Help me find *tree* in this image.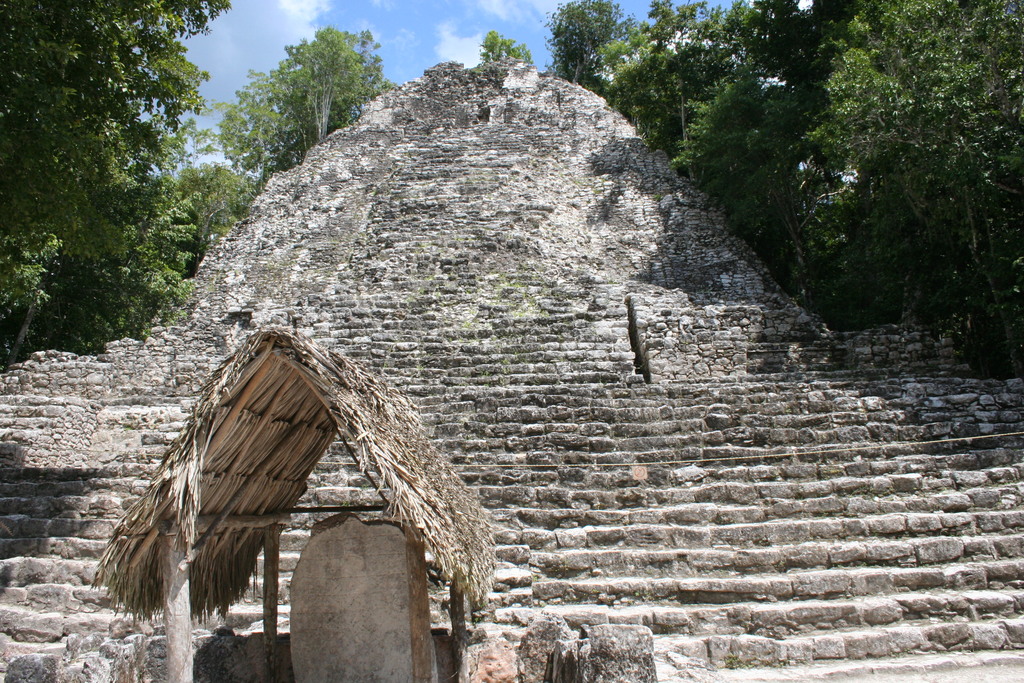
Found it: detection(477, 31, 538, 63).
